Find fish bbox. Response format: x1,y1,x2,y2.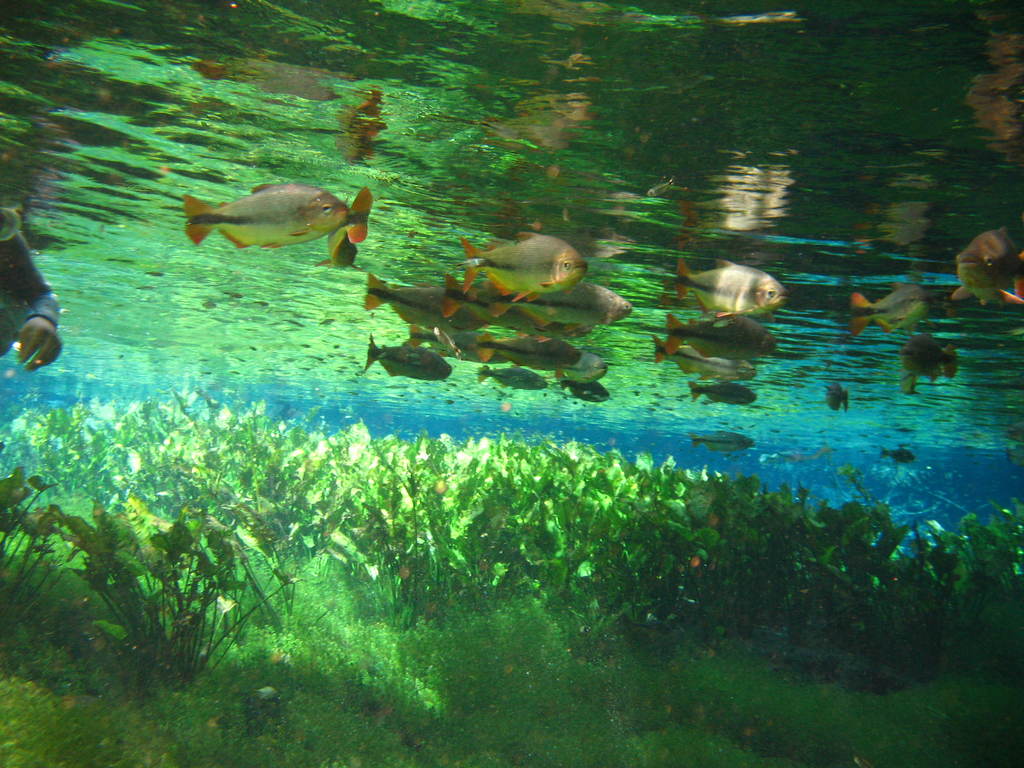
323,214,370,271.
